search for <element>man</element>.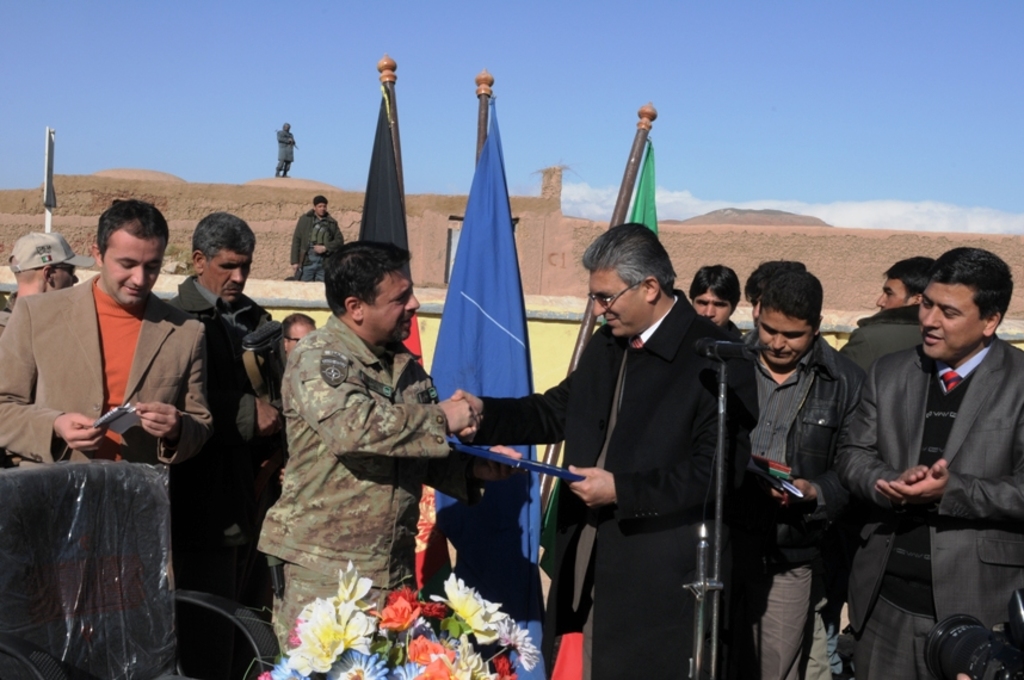
Found at [859, 236, 1013, 669].
